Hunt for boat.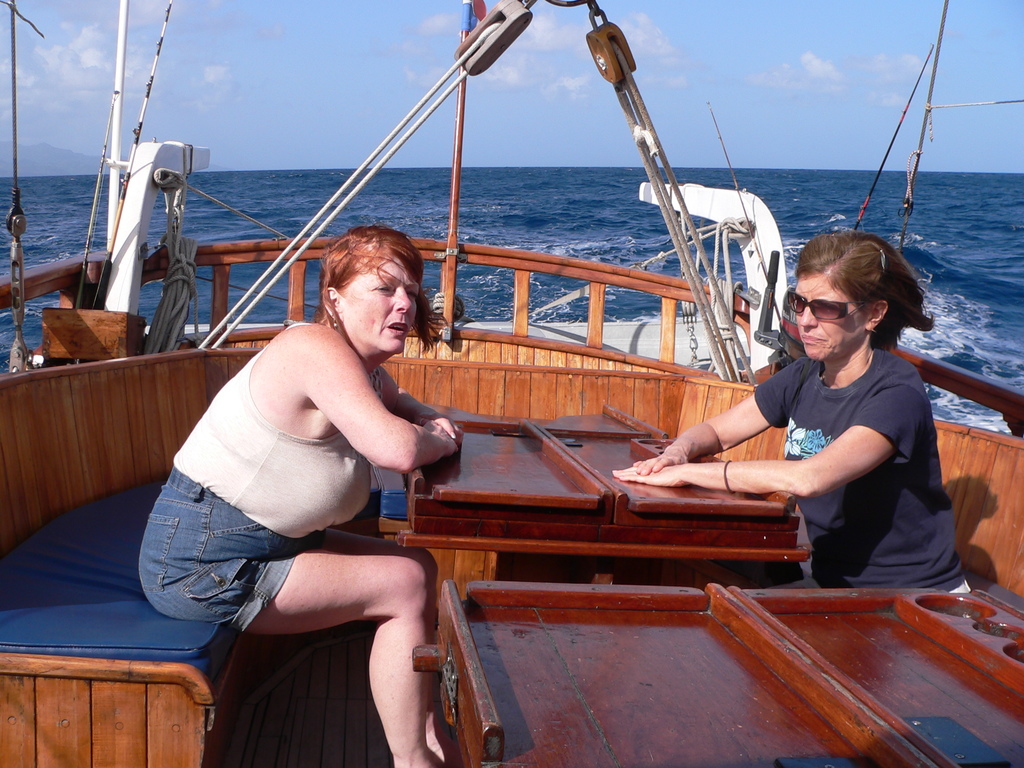
Hunted down at [x1=22, y1=58, x2=932, y2=743].
